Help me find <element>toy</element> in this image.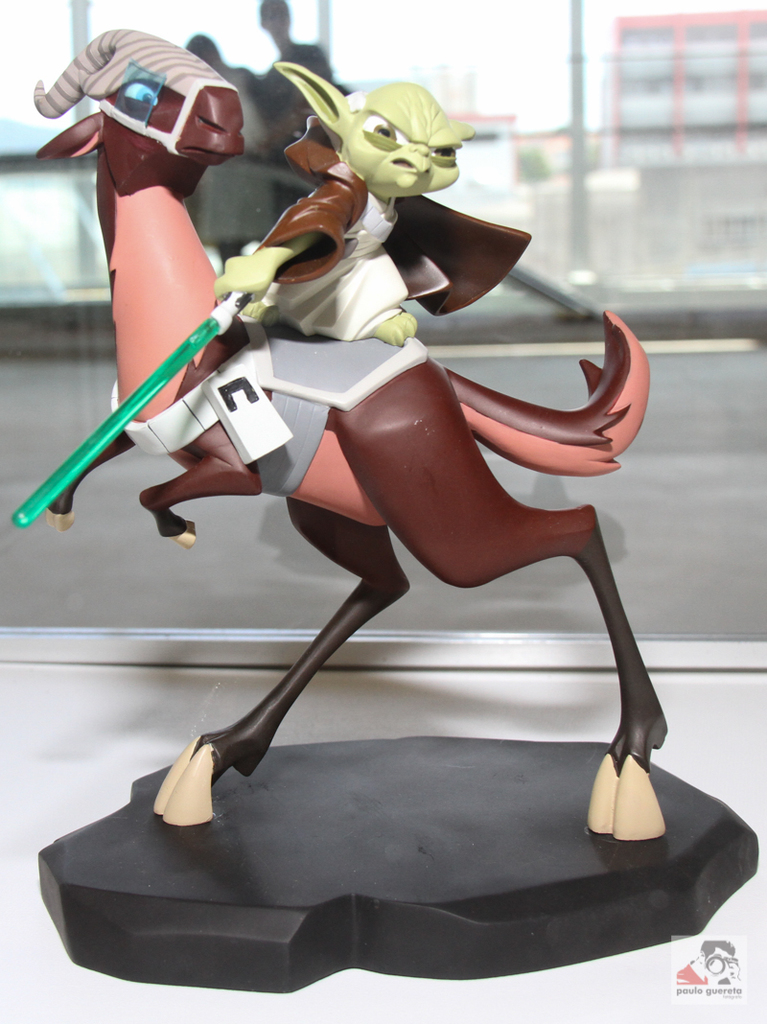
Found it: region(19, 70, 504, 539).
